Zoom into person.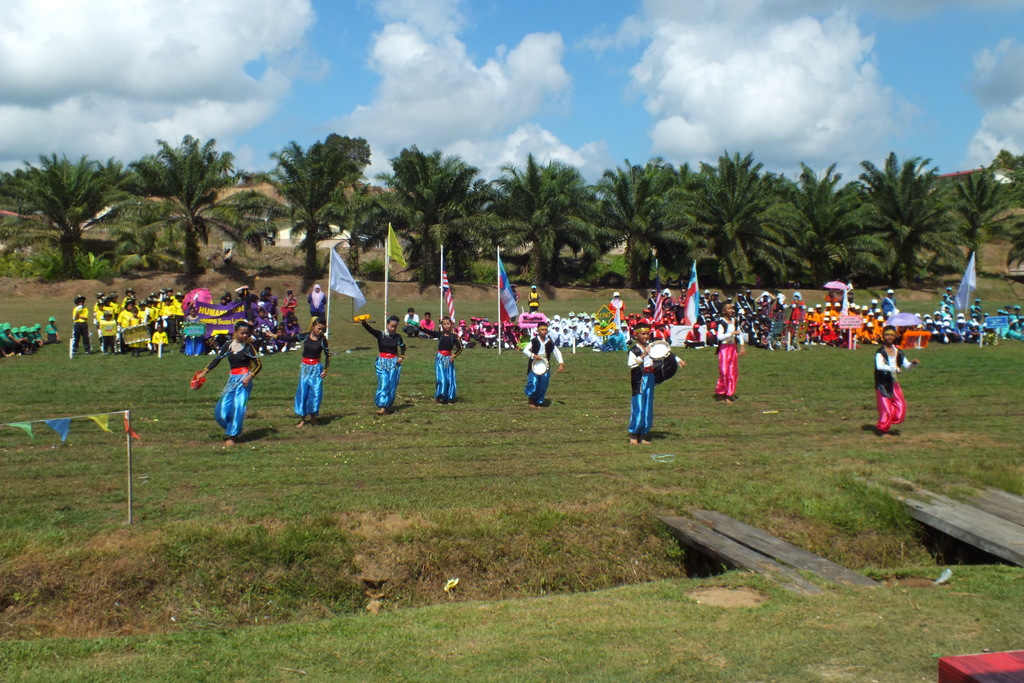
Zoom target: bbox(871, 323, 918, 435).
